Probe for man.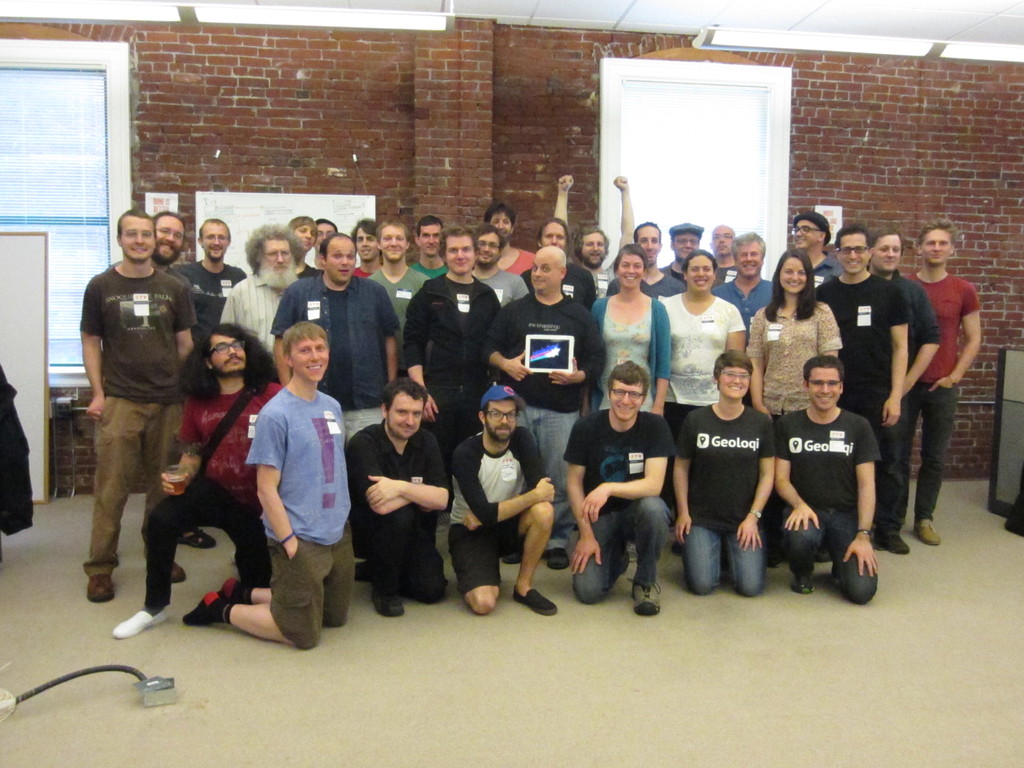
Probe result: crop(399, 224, 502, 511).
